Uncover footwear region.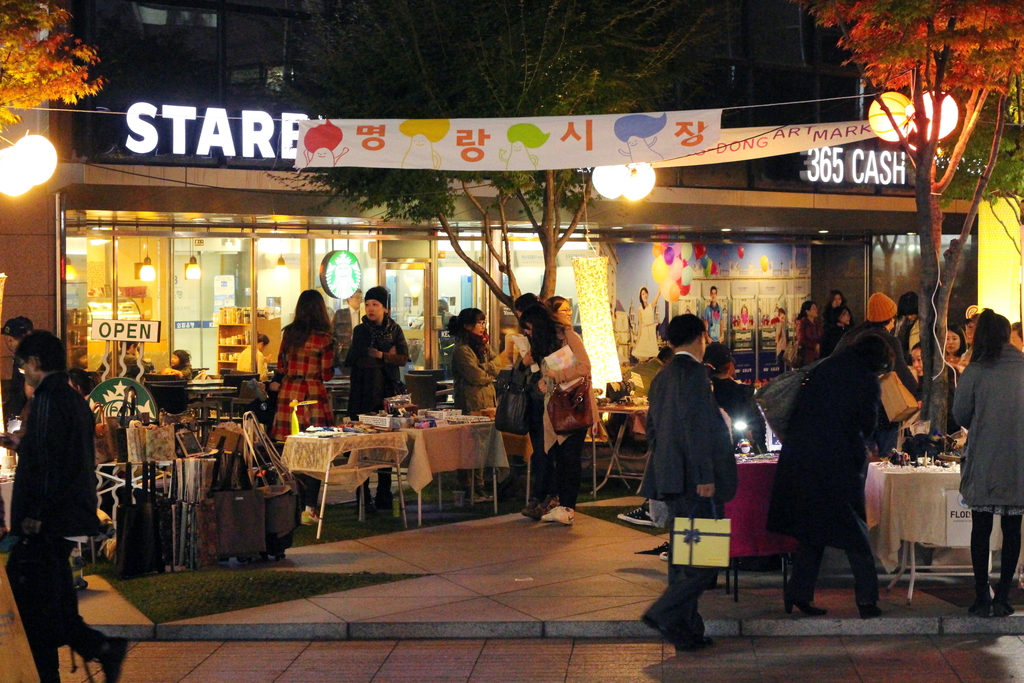
Uncovered: {"left": 95, "top": 638, "right": 127, "bottom": 682}.
